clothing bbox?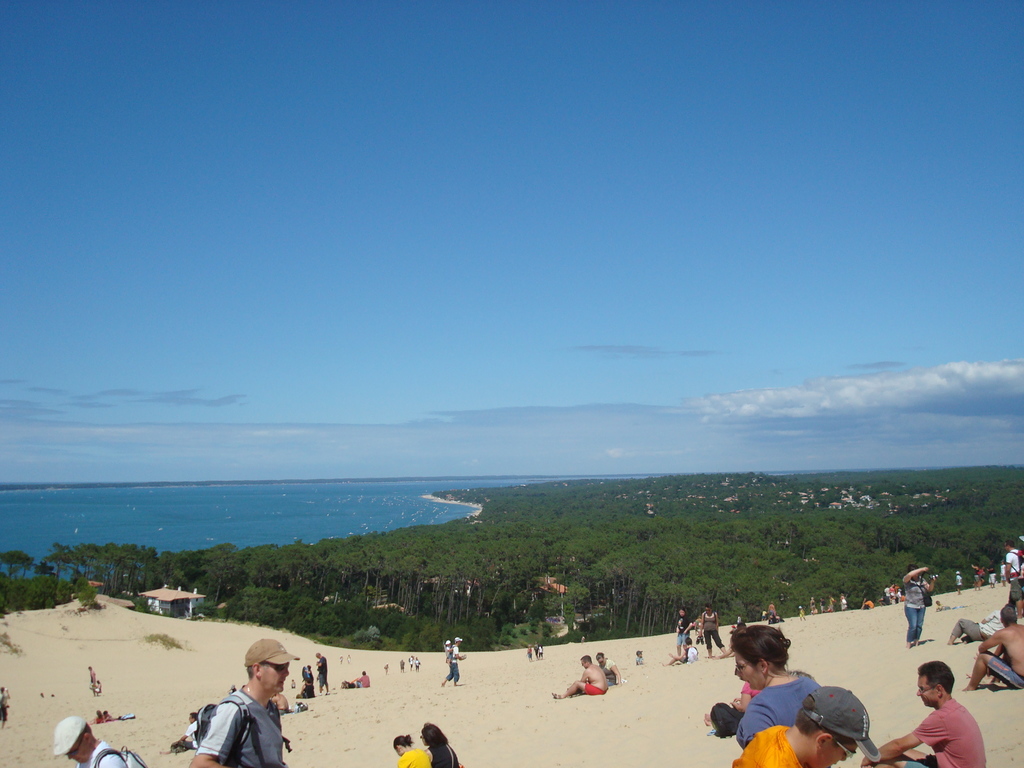
BBox(582, 682, 607, 694)
